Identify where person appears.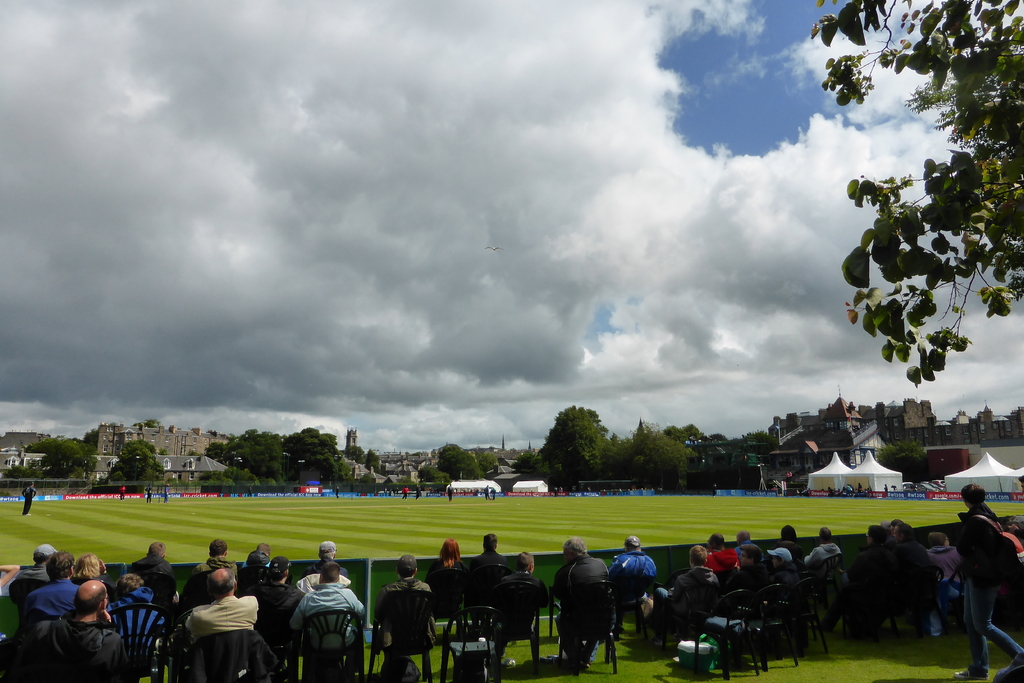
Appears at [x1=260, y1=557, x2=300, y2=651].
